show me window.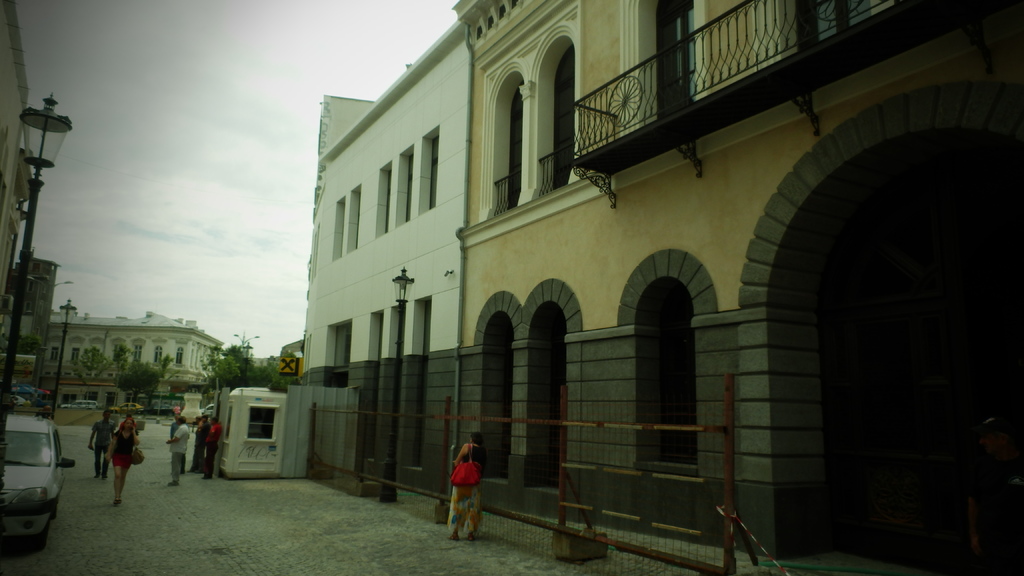
window is here: <bbox>401, 293, 430, 473</bbox>.
